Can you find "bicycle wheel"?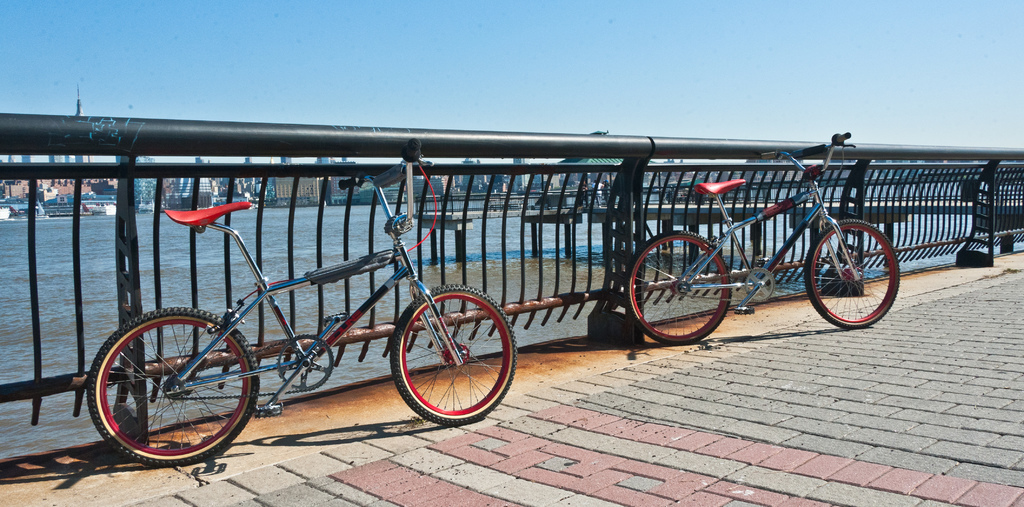
Yes, bounding box: left=93, top=312, right=248, bottom=456.
